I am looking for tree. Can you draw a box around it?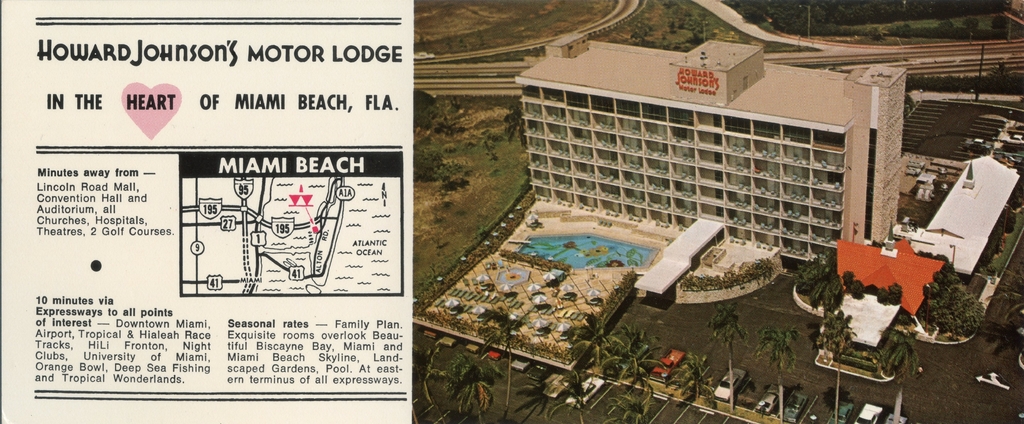
Sure, the bounding box is (547, 365, 595, 423).
